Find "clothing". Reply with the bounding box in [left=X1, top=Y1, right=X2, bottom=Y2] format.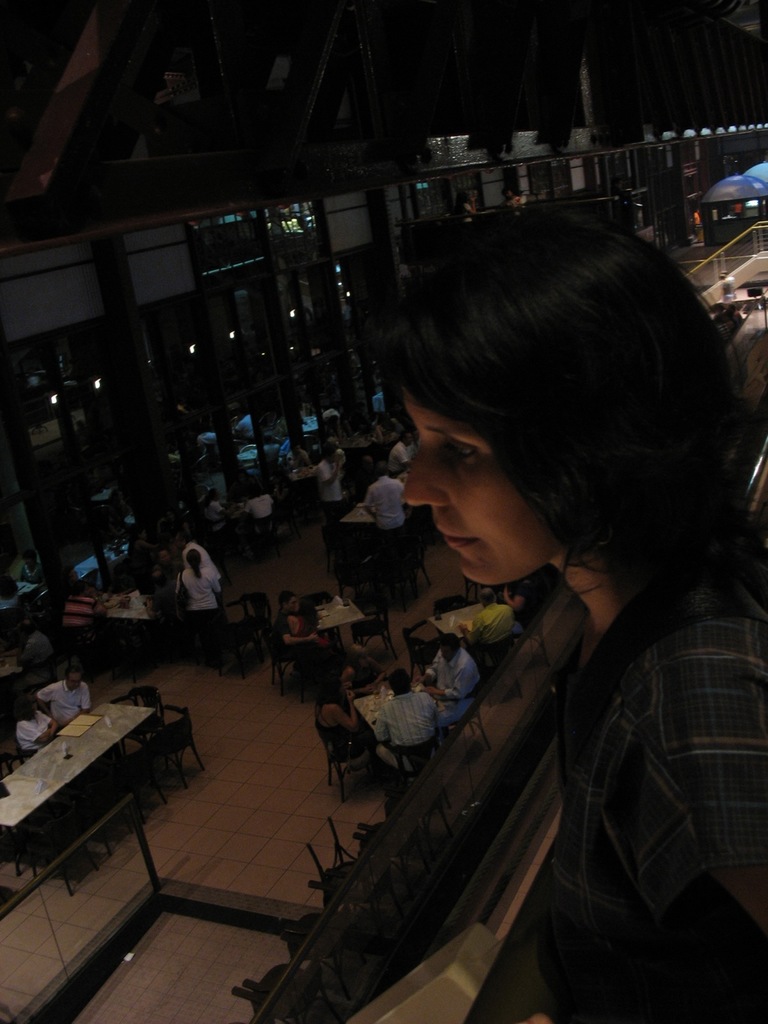
[left=15, top=715, right=58, bottom=748].
